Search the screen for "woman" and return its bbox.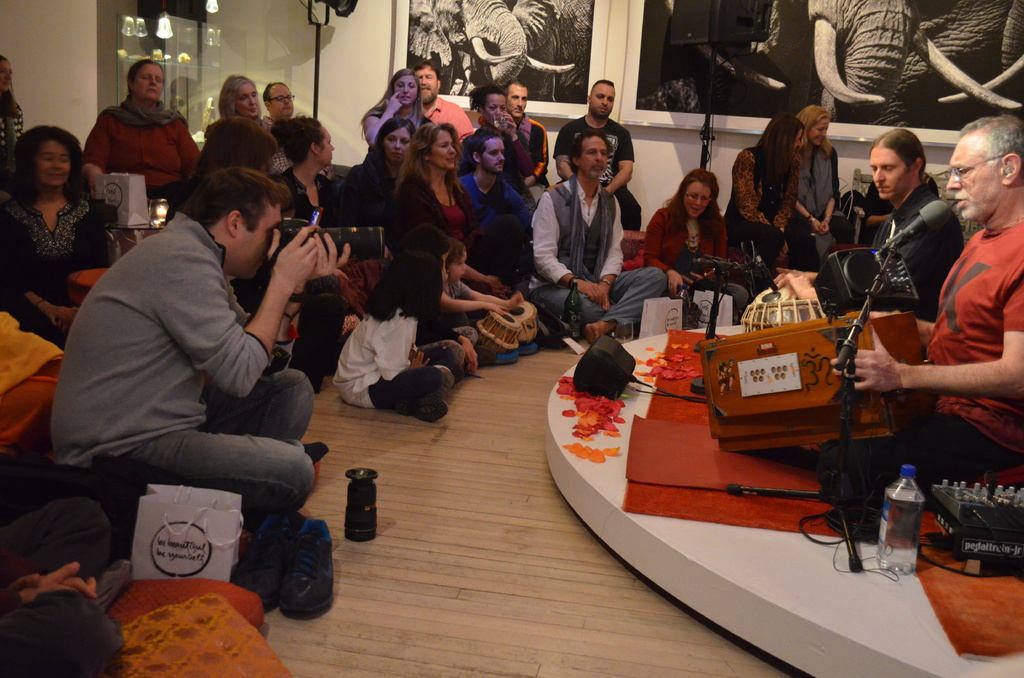
Found: 364 61 436 150.
